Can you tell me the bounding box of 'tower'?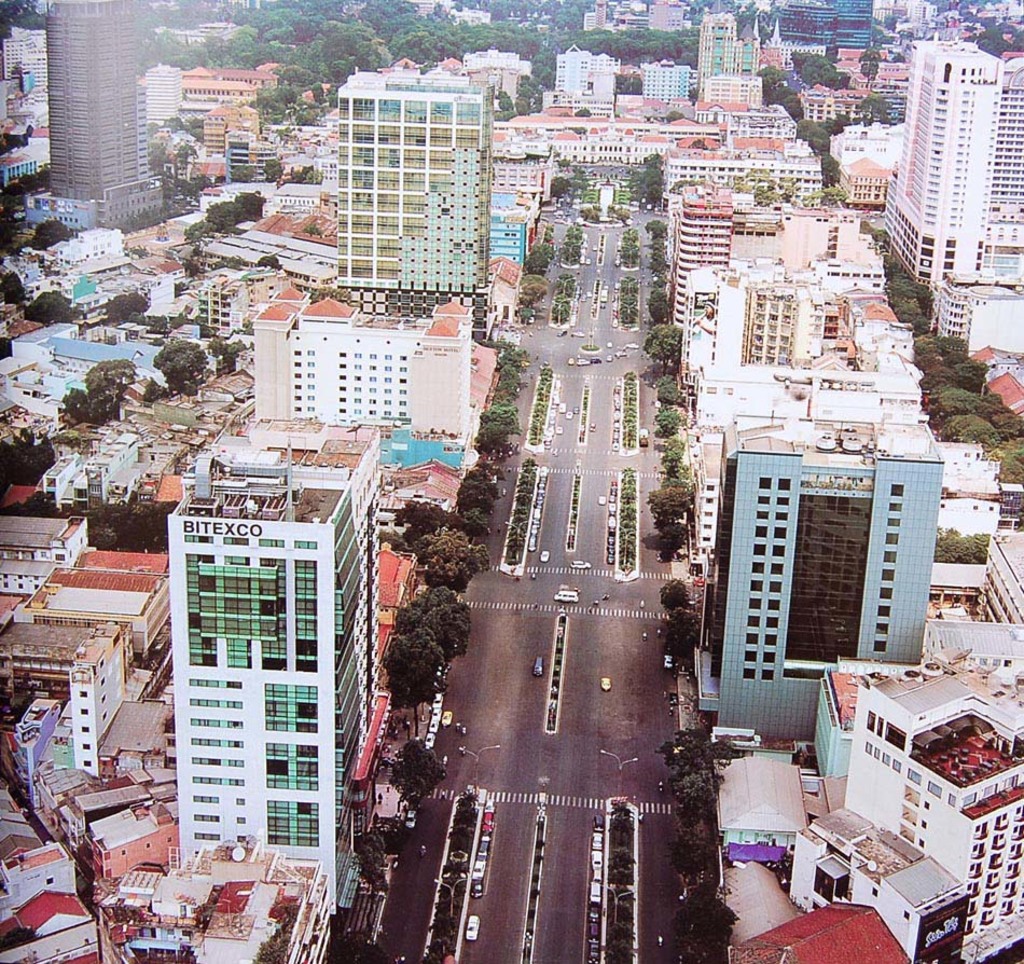
x1=43, y1=0, x2=150, y2=220.
